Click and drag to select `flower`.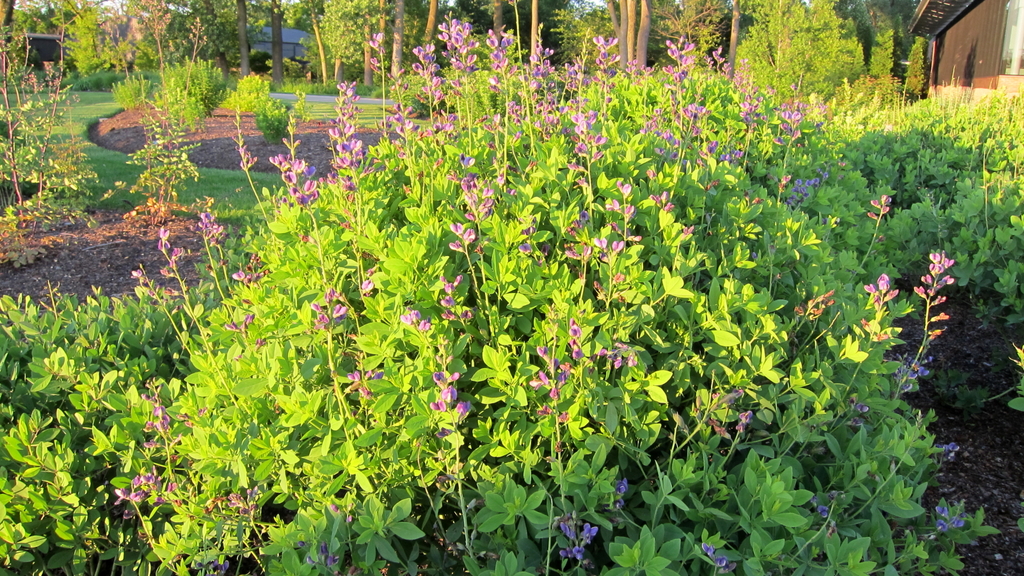
Selection: 309, 292, 348, 331.
